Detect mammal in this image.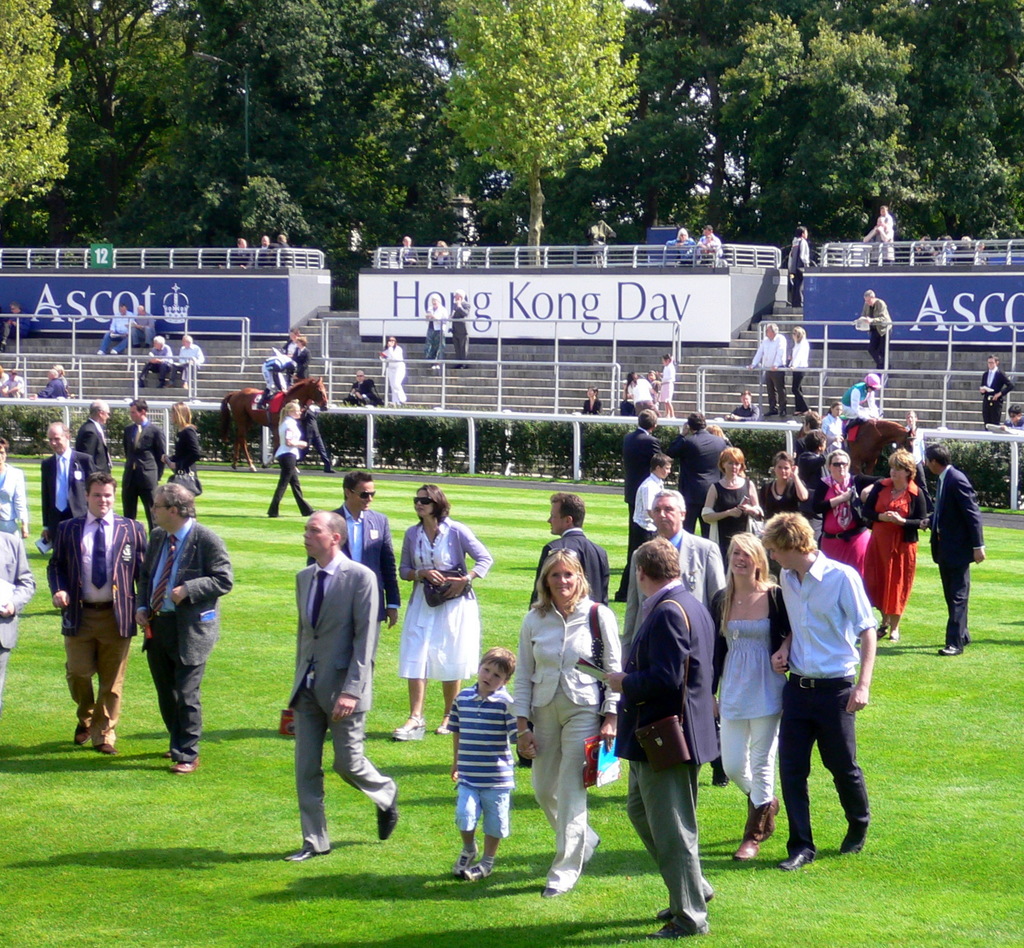
Detection: 307,472,401,665.
